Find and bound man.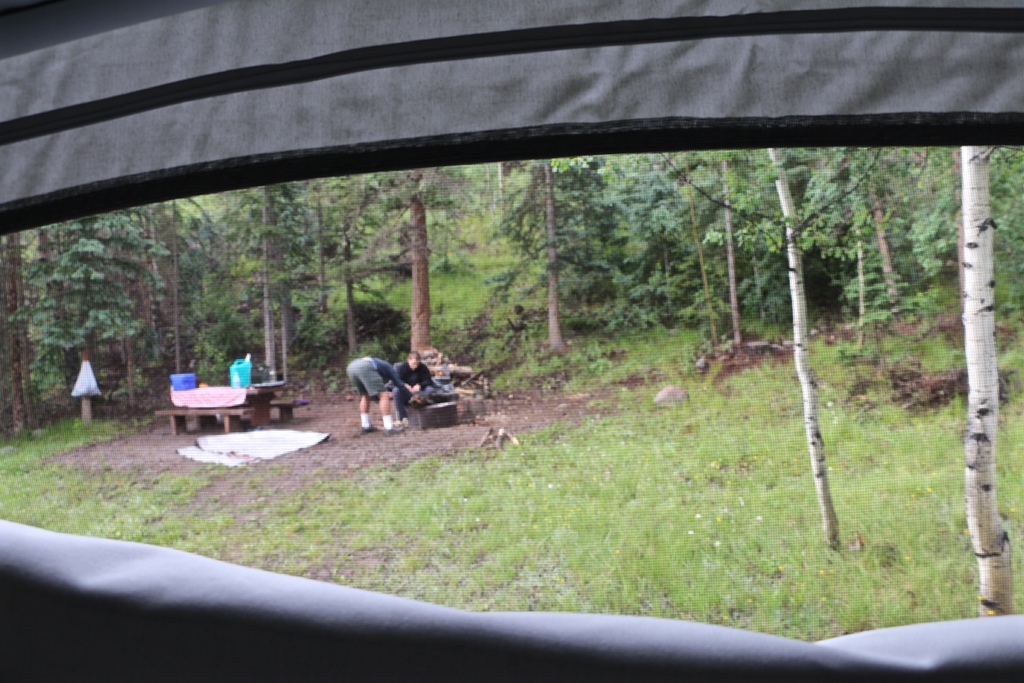
Bound: (x1=339, y1=350, x2=413, y2=436).
